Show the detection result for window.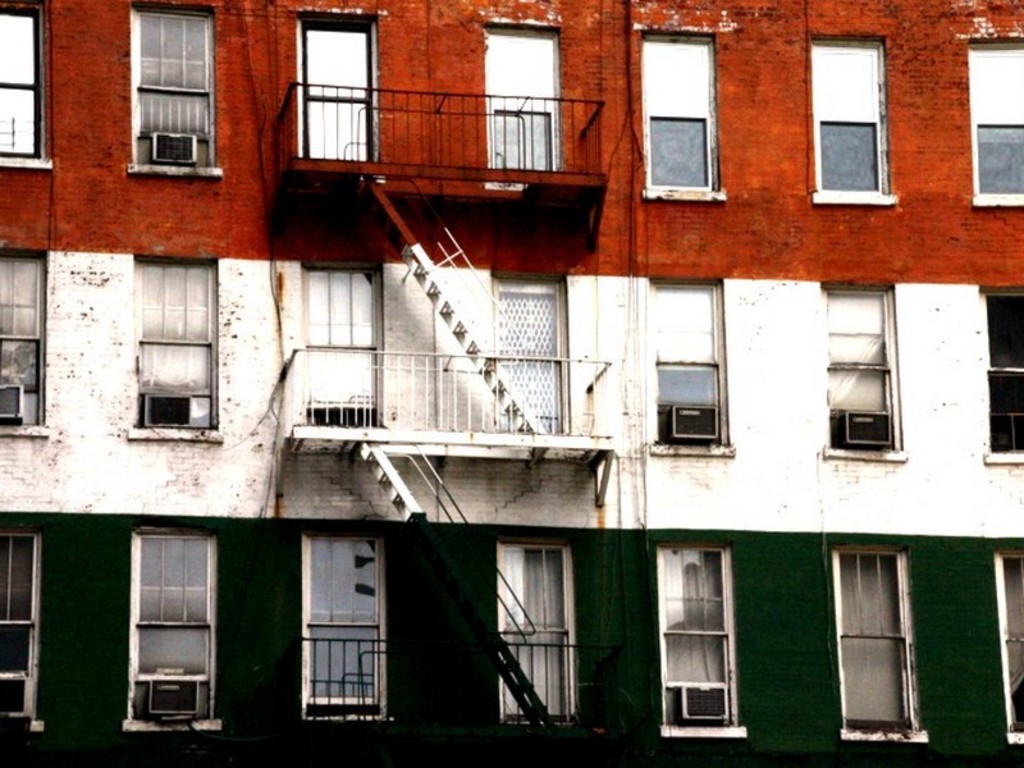
291:257:387:428.
